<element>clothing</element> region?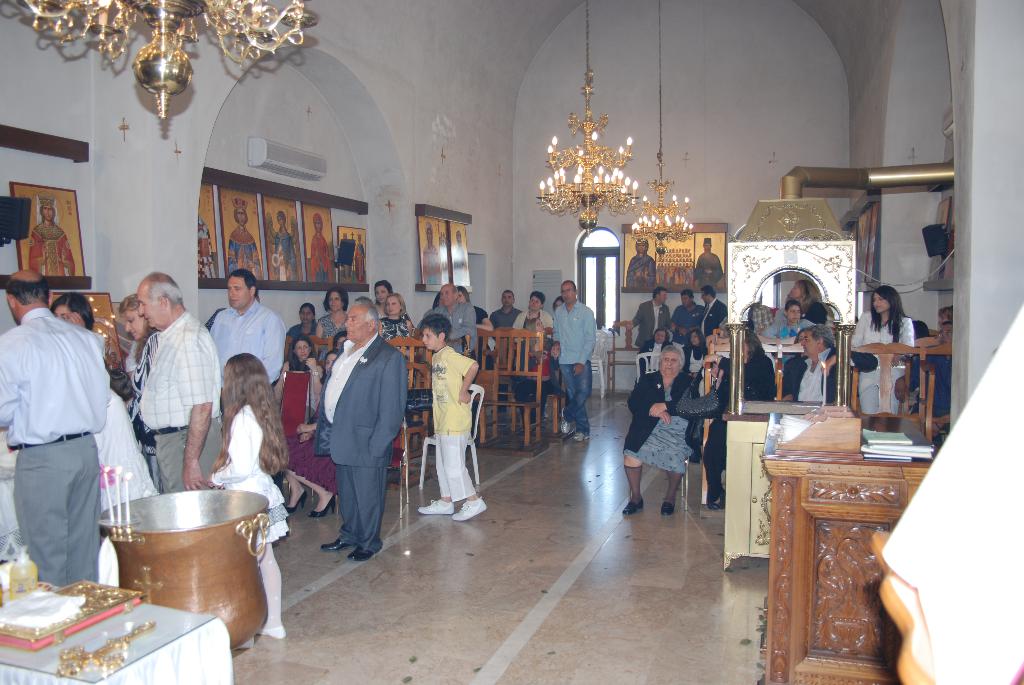
bbox(354, 242, 366, 281)
